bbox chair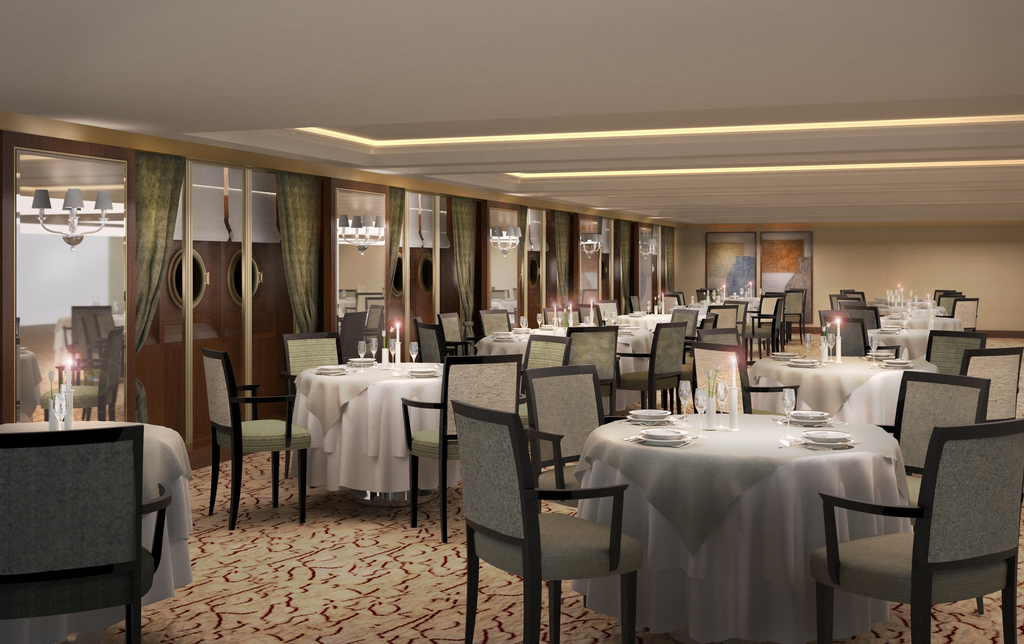
select_region(779, 290, 805, 345)
